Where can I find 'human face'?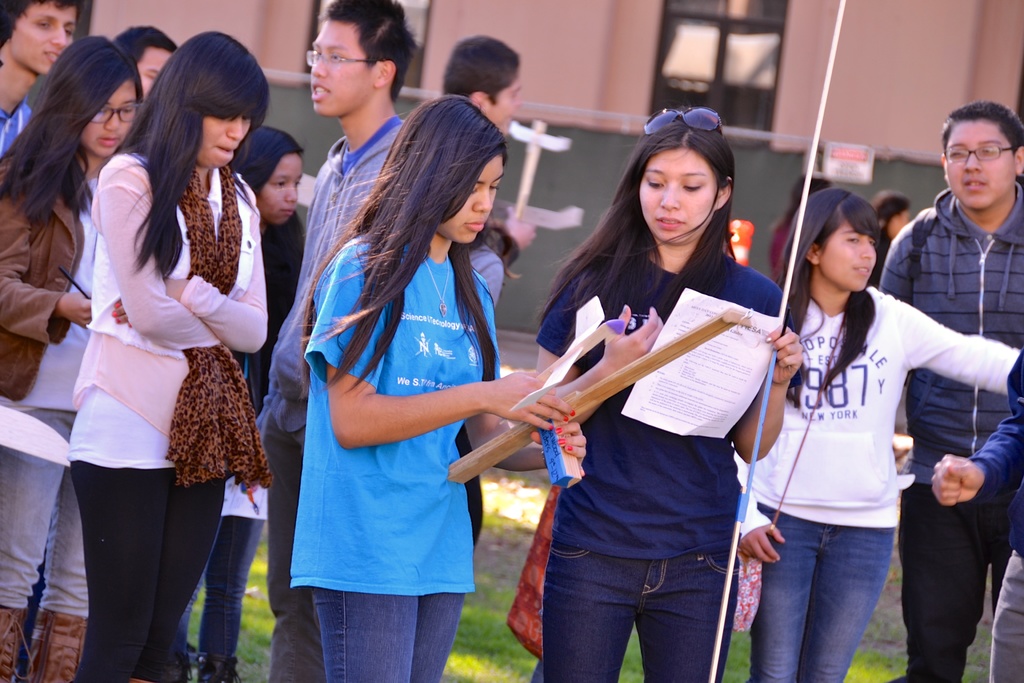
You can find it at (260, 156, 300, 223).
